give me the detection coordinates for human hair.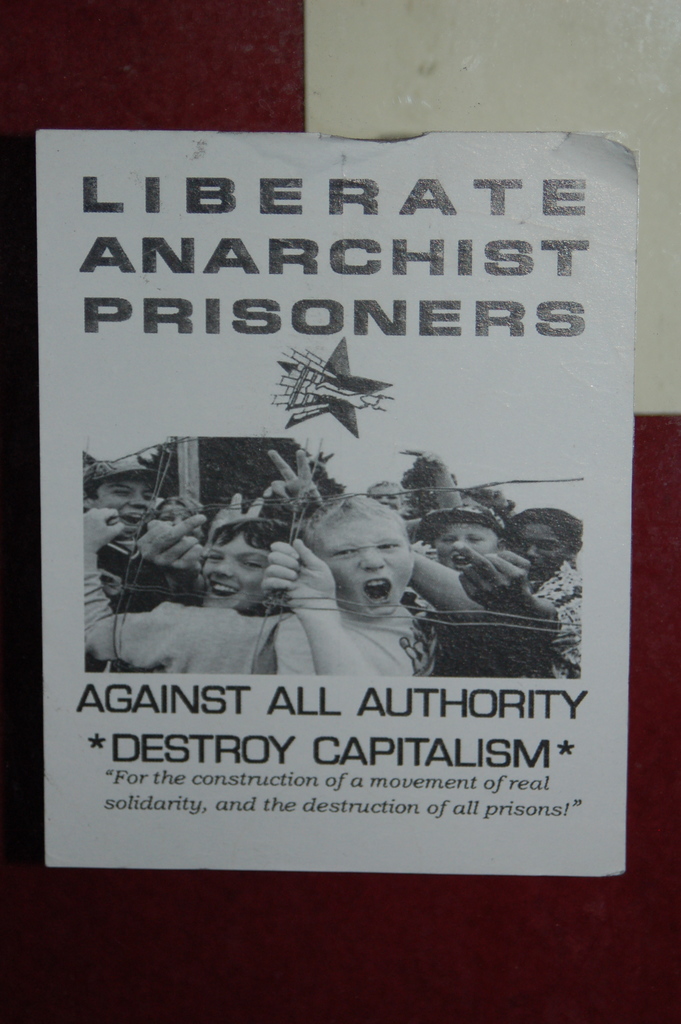
left=204, top=509, right=299, bottom=555.
